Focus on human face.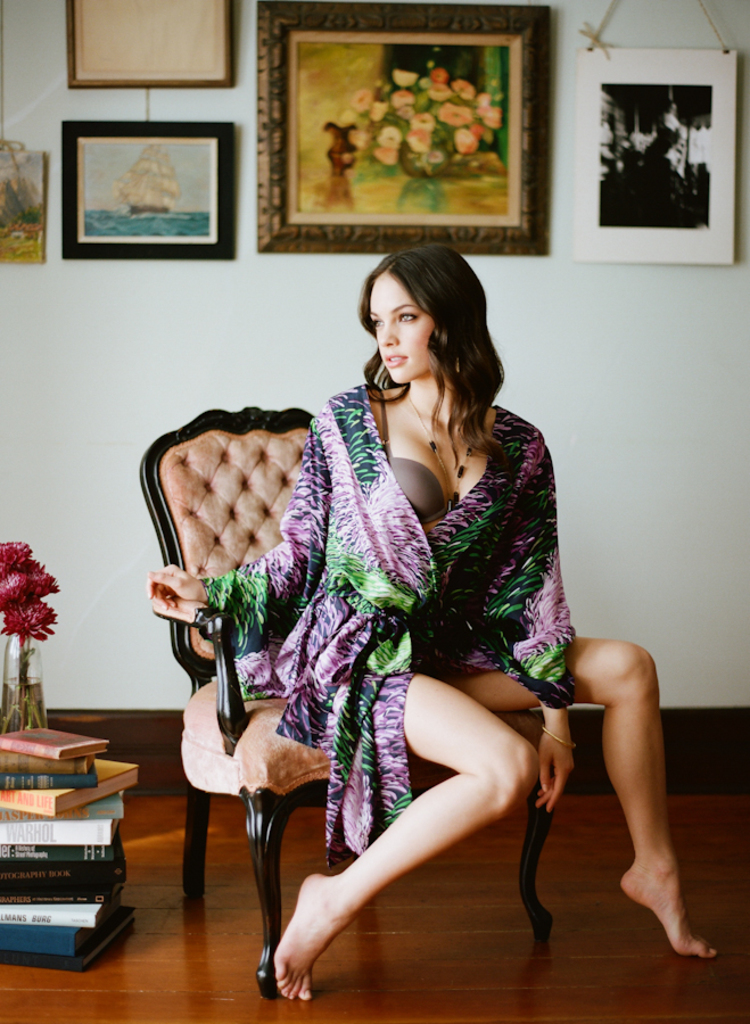
Focused at [368, 274, 435, 383].
